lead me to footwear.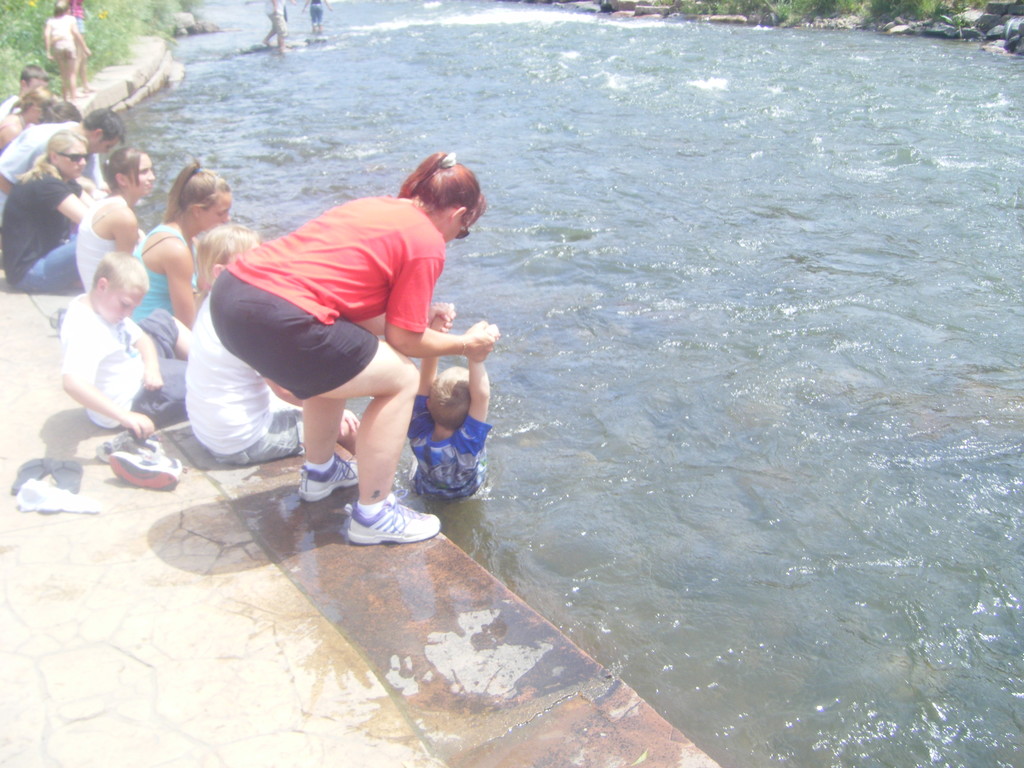
Lead to bbox(334, 496, 425, 559).
